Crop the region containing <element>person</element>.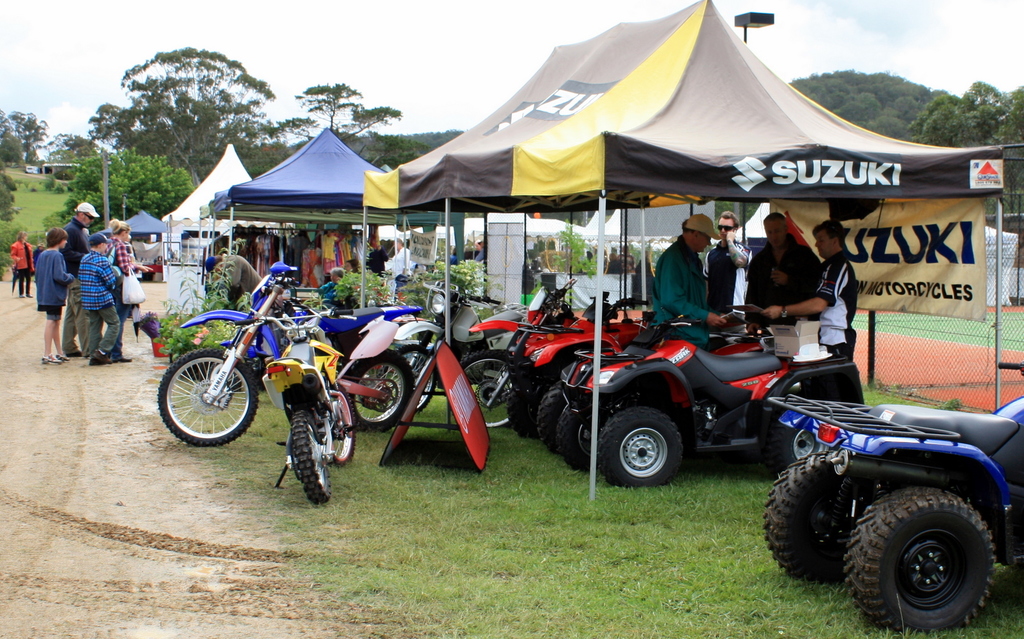
Crop region: x1=315, y1=265, x2=355, y2=308.
